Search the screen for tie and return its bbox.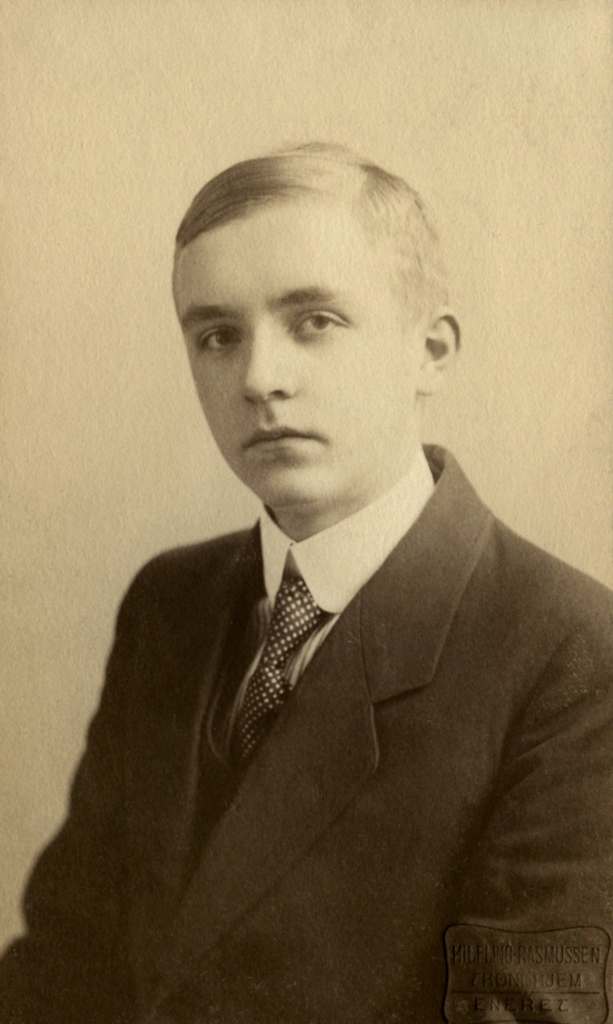
Found: [x1=233, y1=577, x2=331, y2=771].
